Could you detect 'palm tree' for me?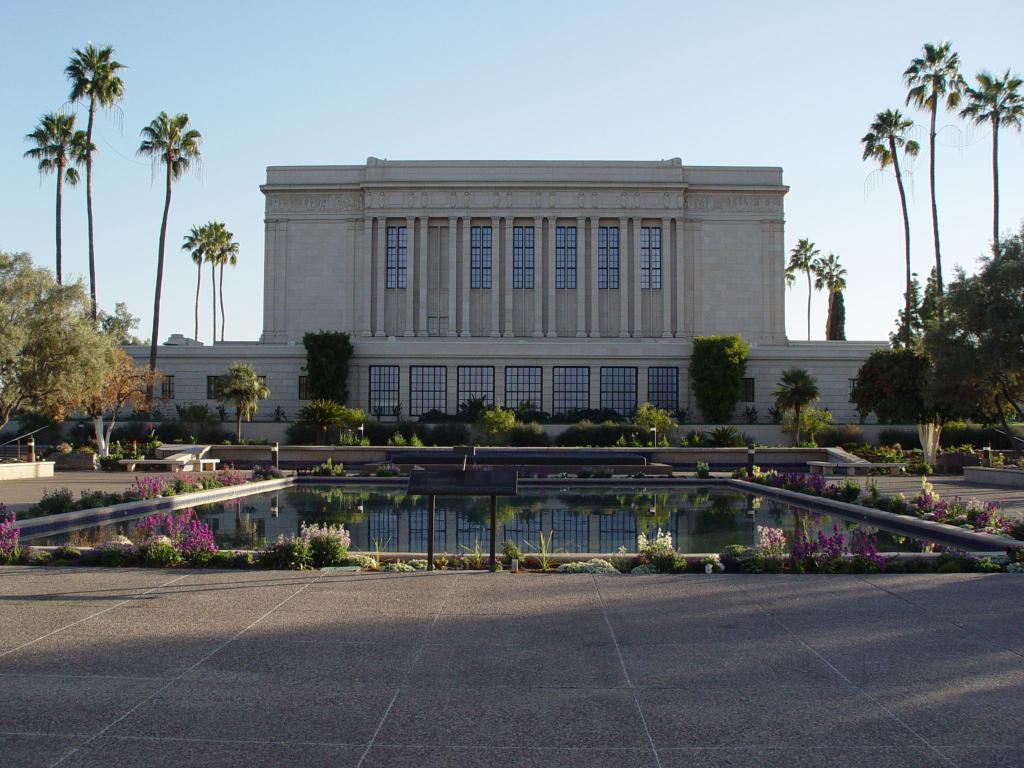
Detection result: detection(60, 41, 134, 358).
